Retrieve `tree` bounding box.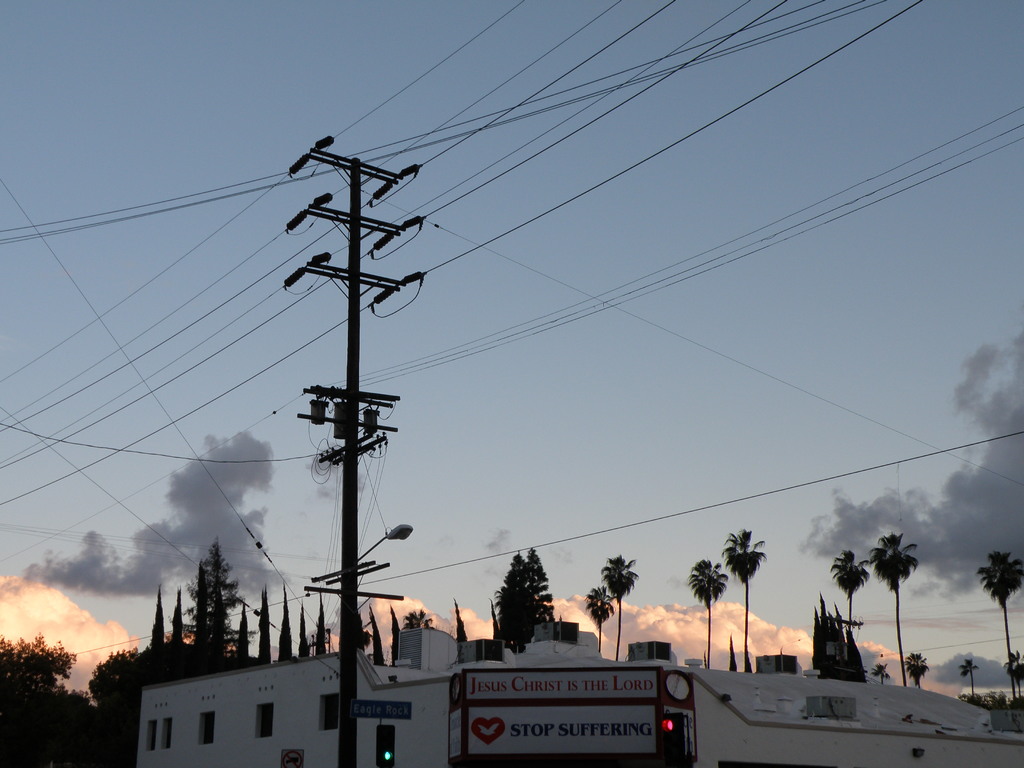
Bounding box: (left=598, top=553, right=636, bottom=675).
